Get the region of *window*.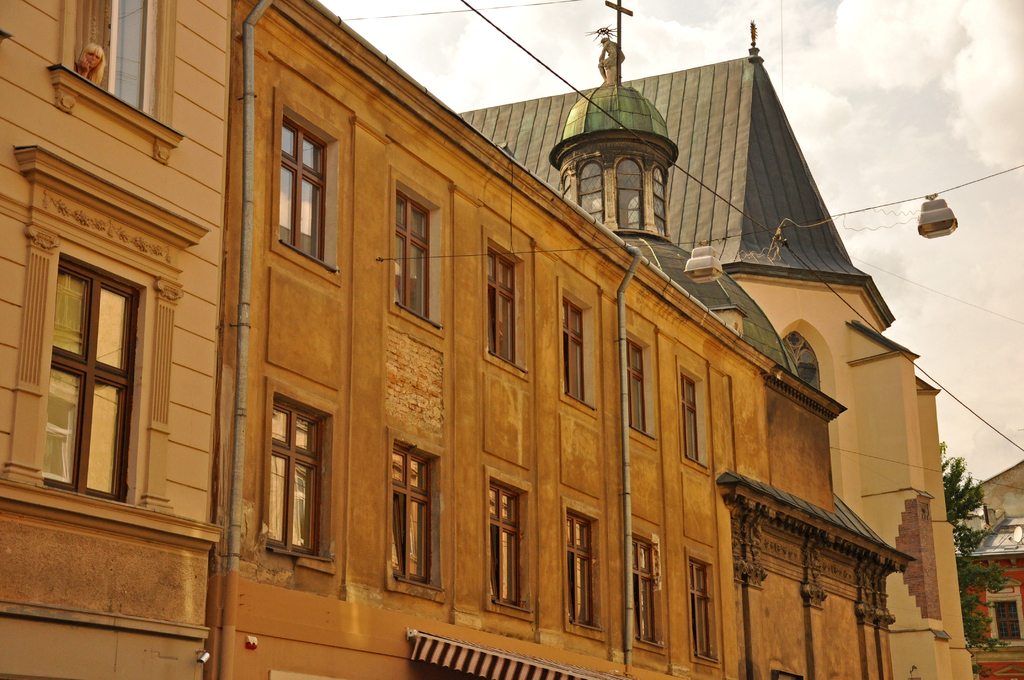
locate(681, 373, 710, 473).
